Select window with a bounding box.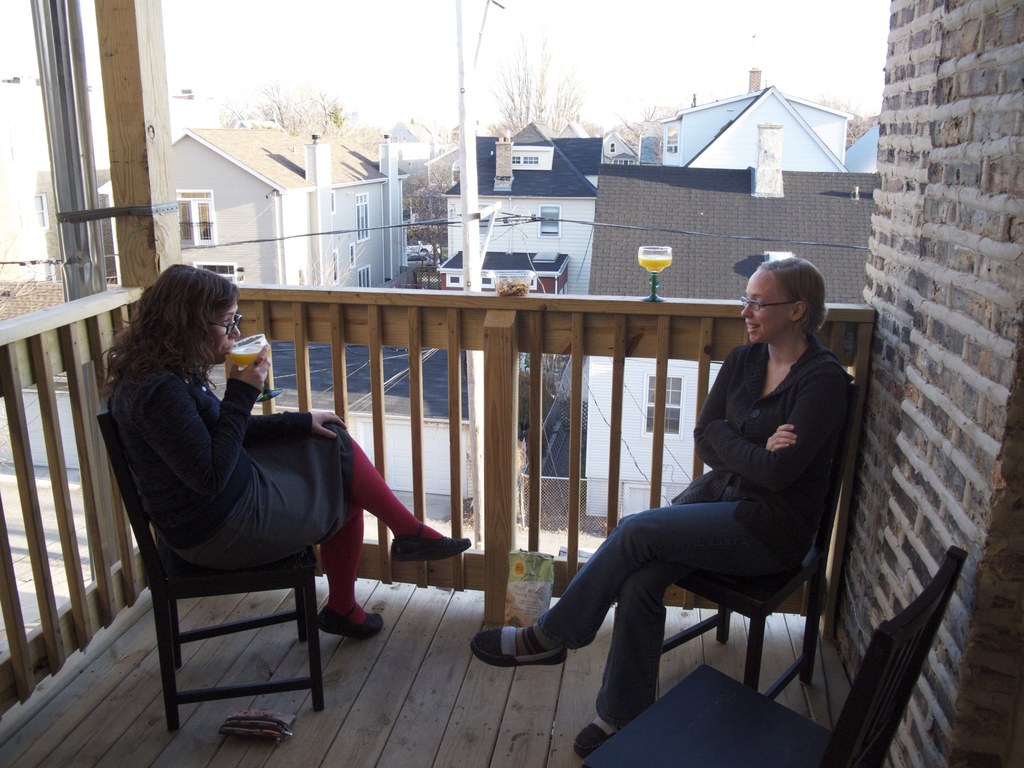
l=359, t=264, r=371, b=285.
